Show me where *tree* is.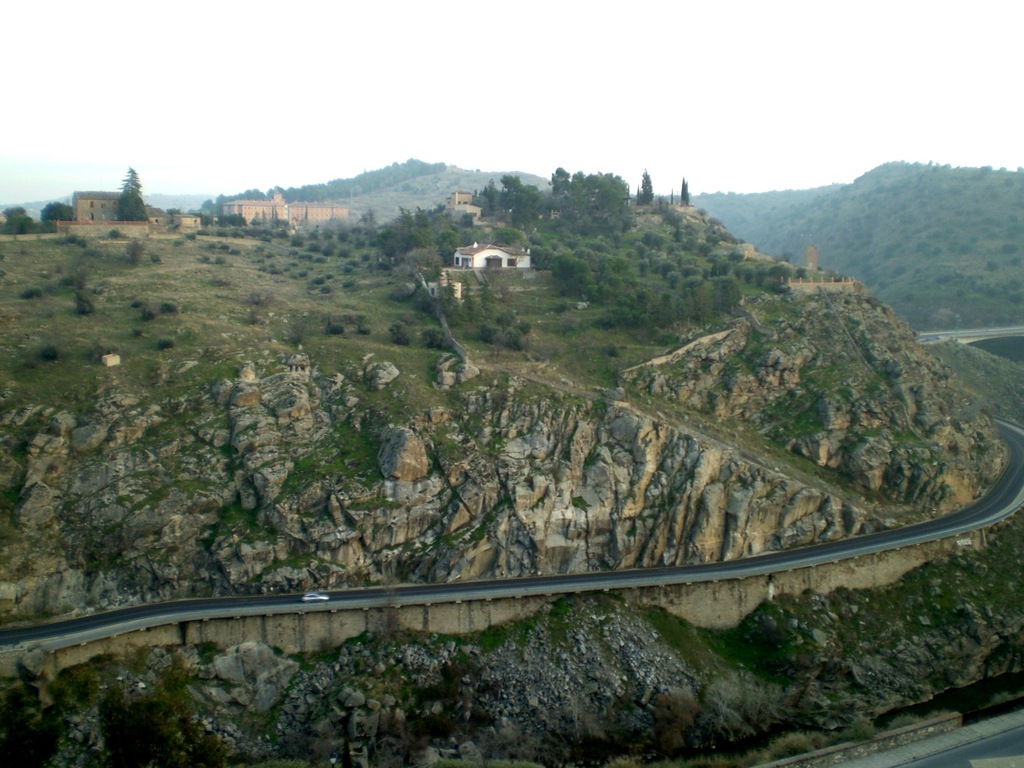
*tree* is at (392,204,415,237).
